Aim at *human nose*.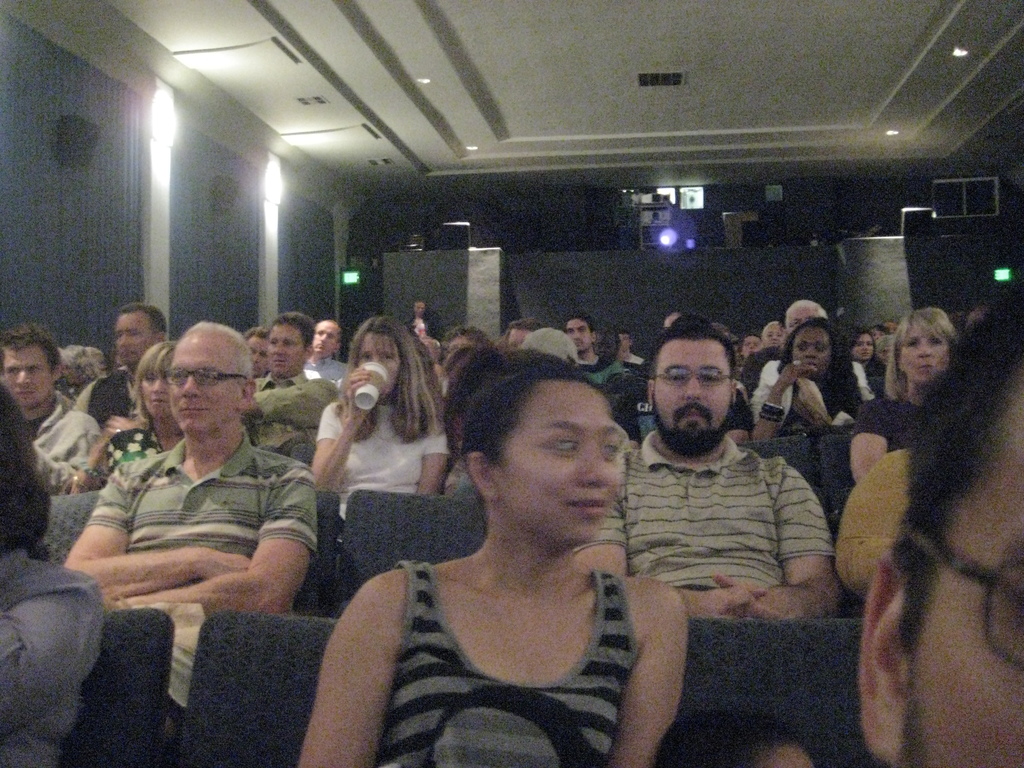
Aimed at left=918, top=344, right=932, bottom=358.
